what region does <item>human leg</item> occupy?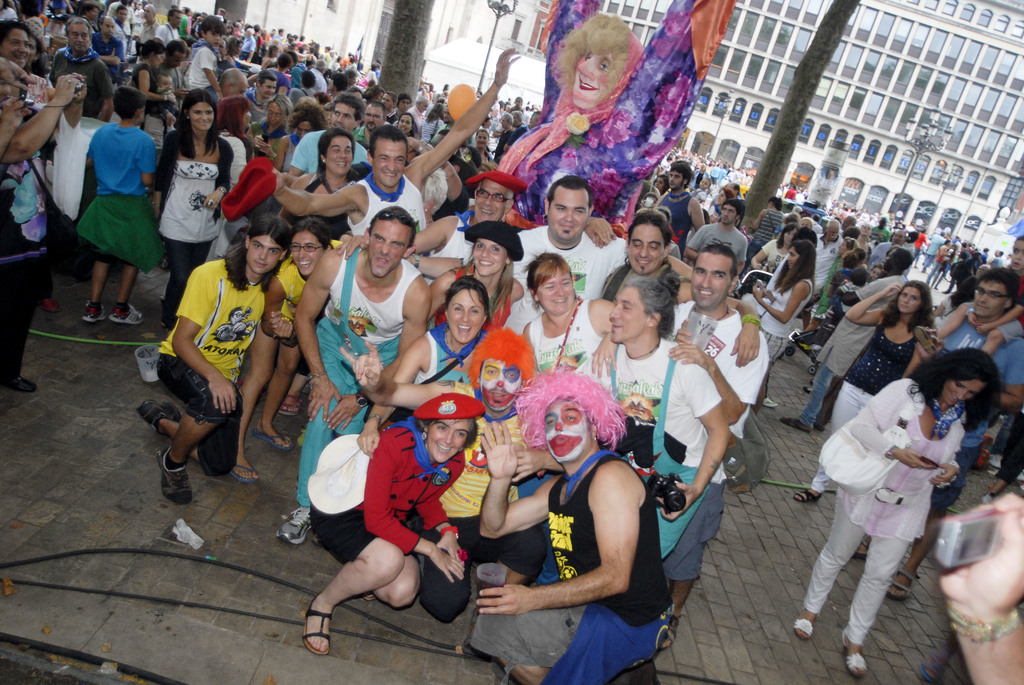
[left=425, top=558, right=469, bottom=617].
